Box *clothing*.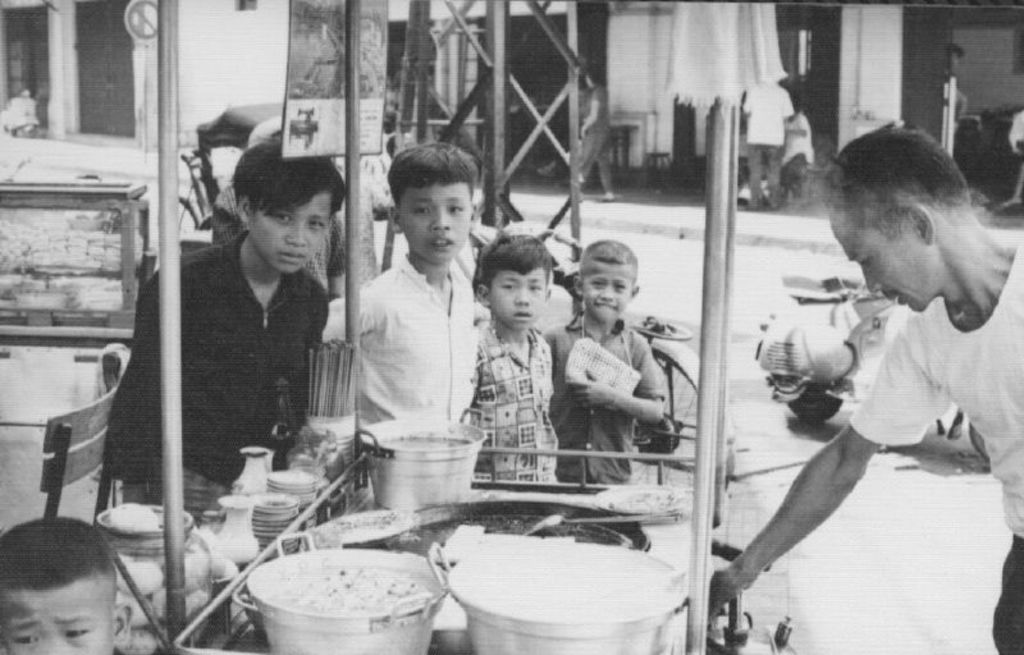
(left=850, top=239, right=1023, bottom=654).
